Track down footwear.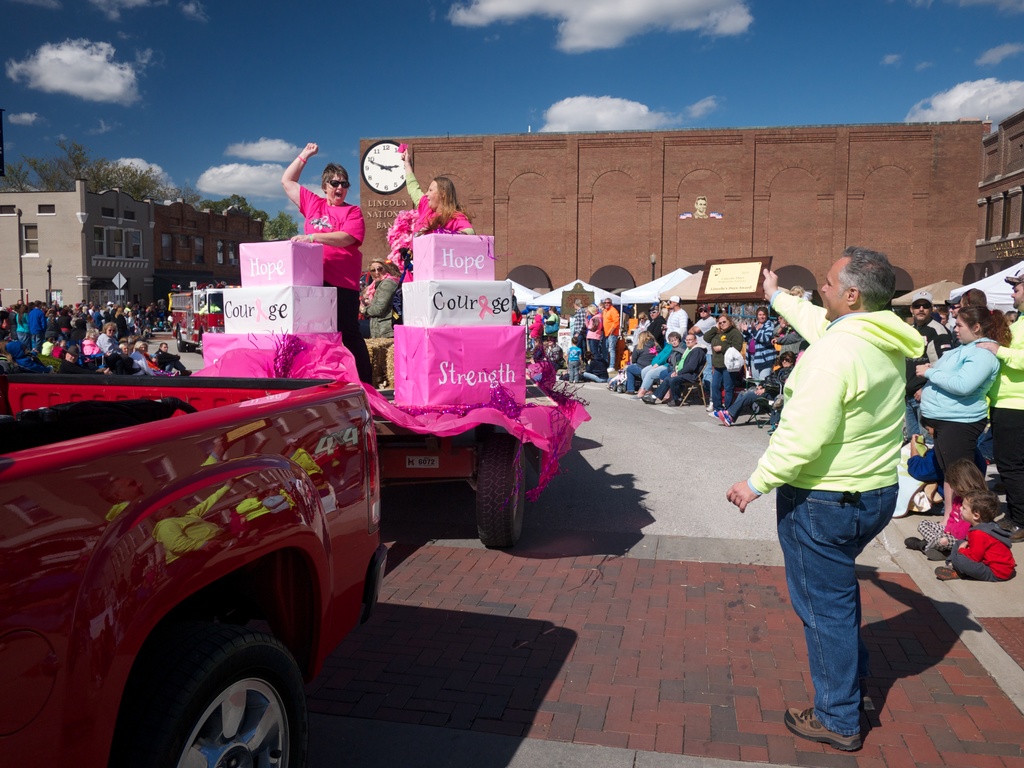
Tracked to <box>708,411,716,418</box>.
